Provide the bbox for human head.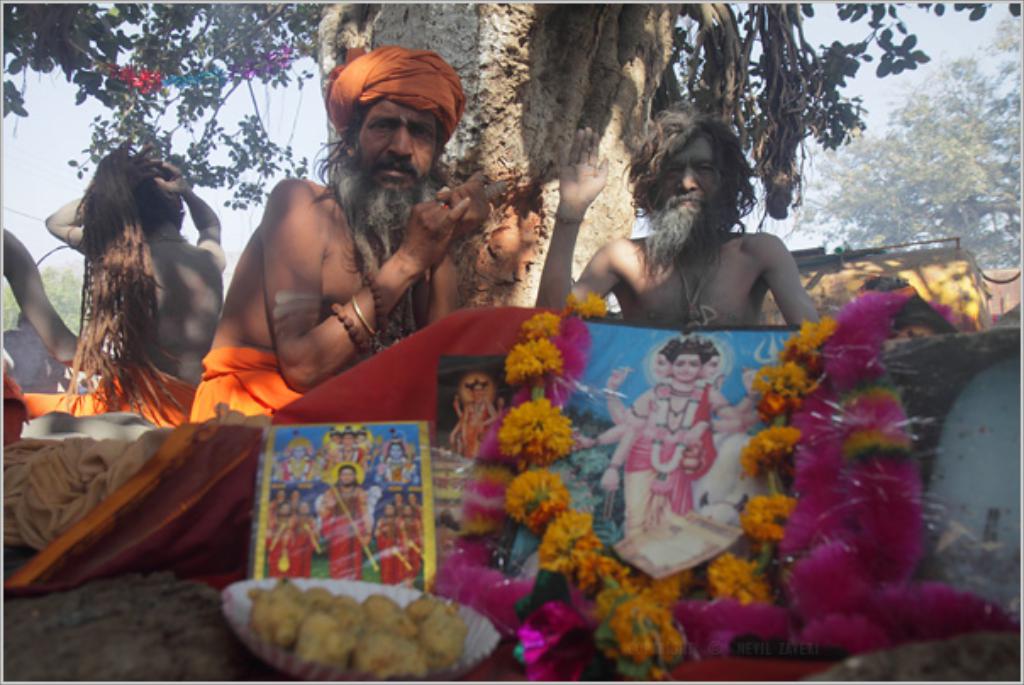
675,341,702,387.
